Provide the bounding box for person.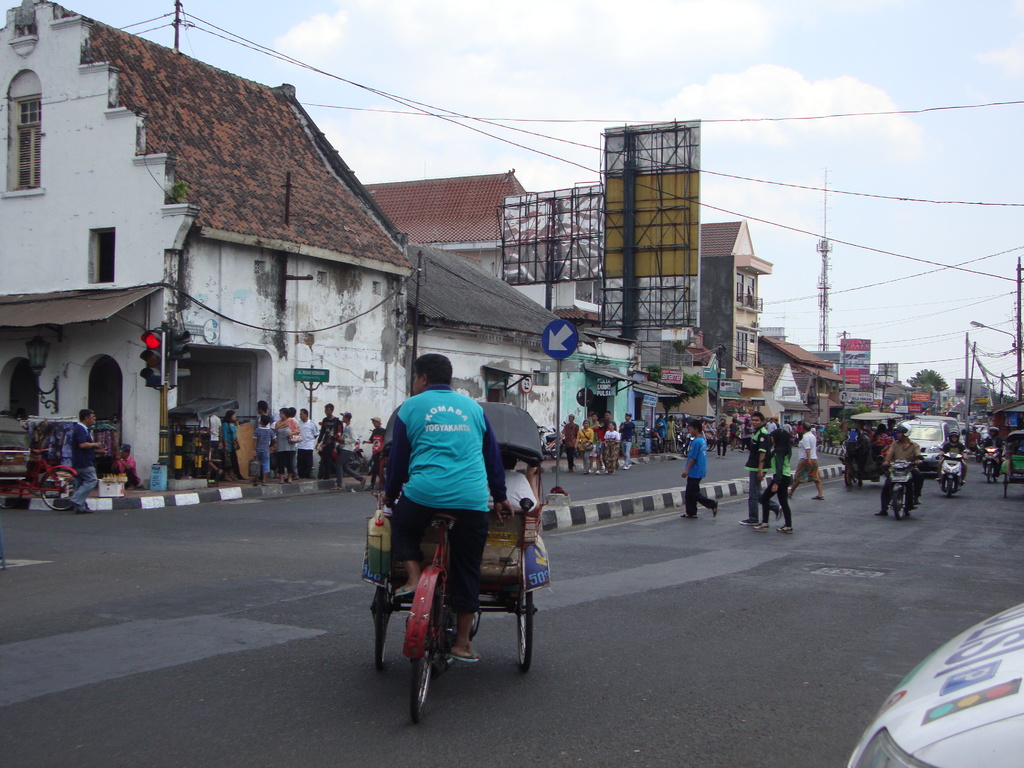
region(323, 408, 374, 482).
